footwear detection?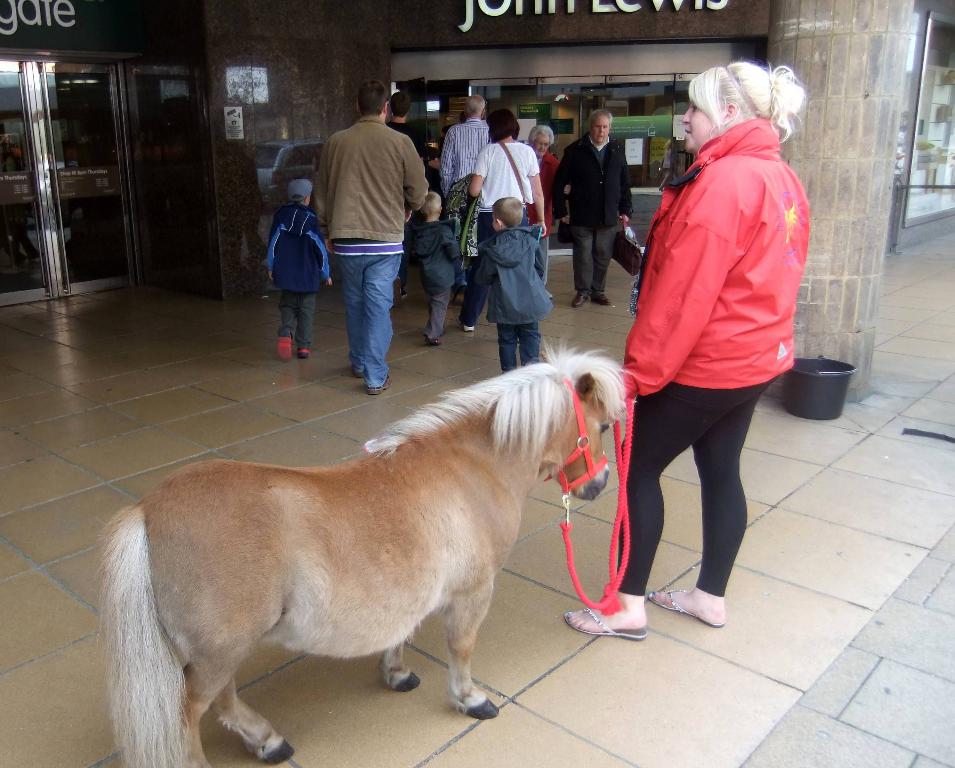
pyautogui.locateOnScreen(402, 291, 406, 300)
